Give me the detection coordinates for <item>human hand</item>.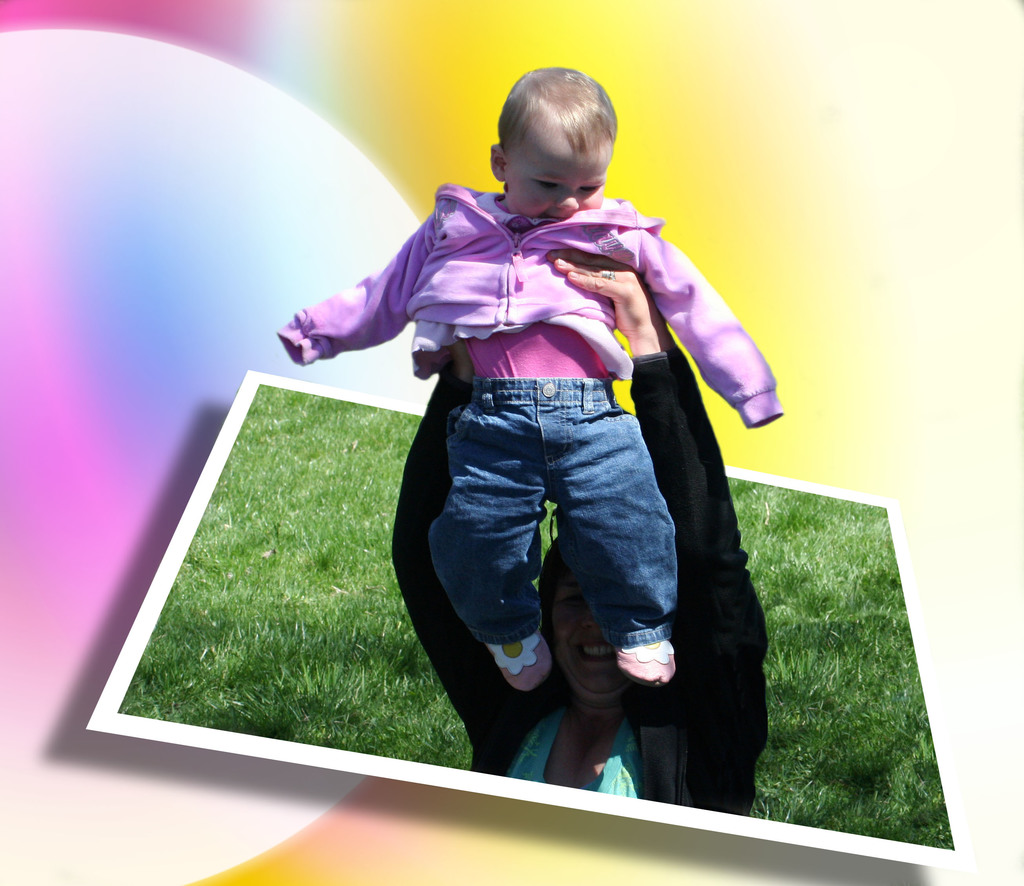
pyautogui.locateOnScreen(449, 341, 475, 385).
